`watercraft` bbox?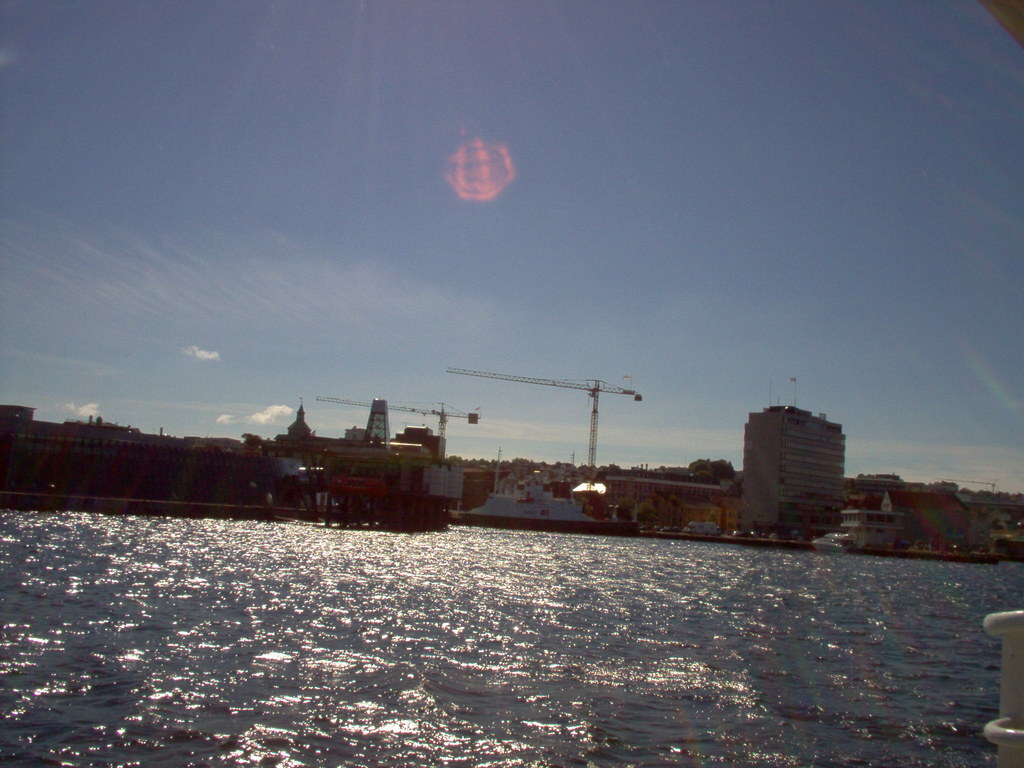
region(817, 534, 856, 555)
